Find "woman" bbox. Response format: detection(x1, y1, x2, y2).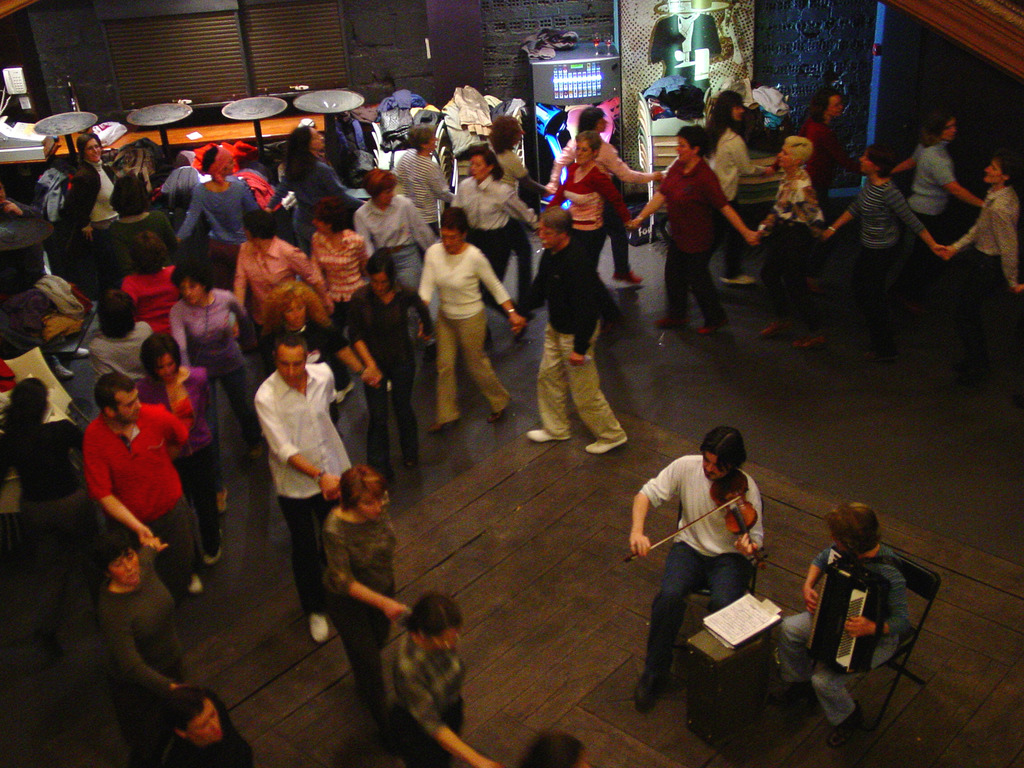
detection(543, 135, 636, 308).
